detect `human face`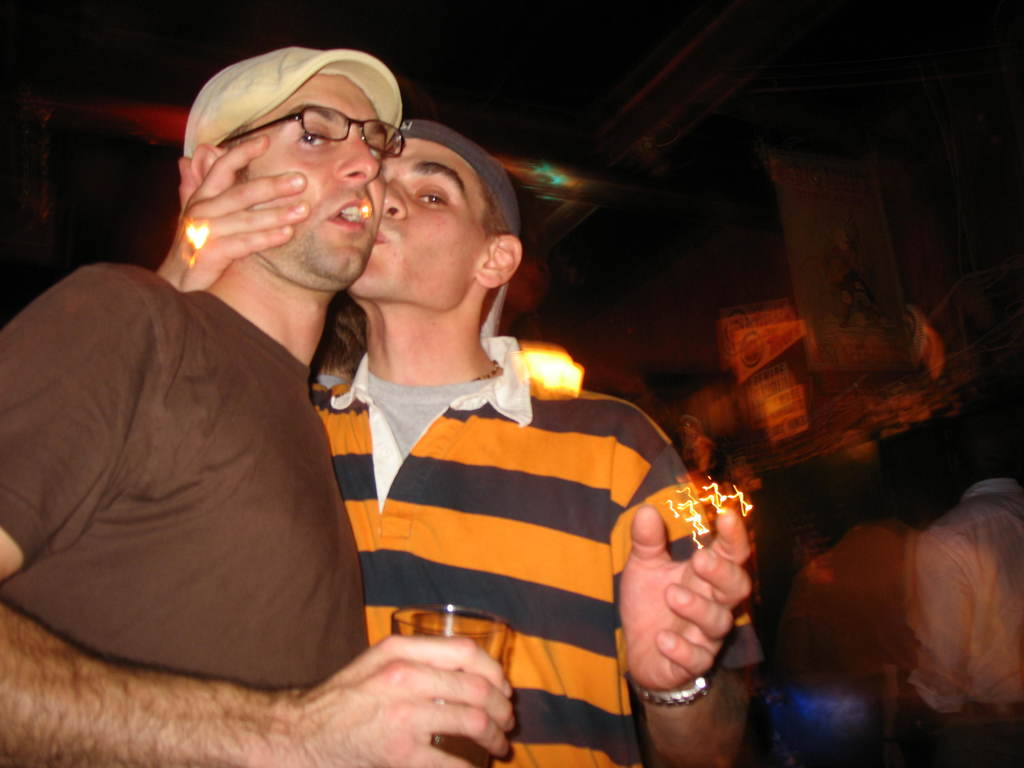
349:135:497:307
